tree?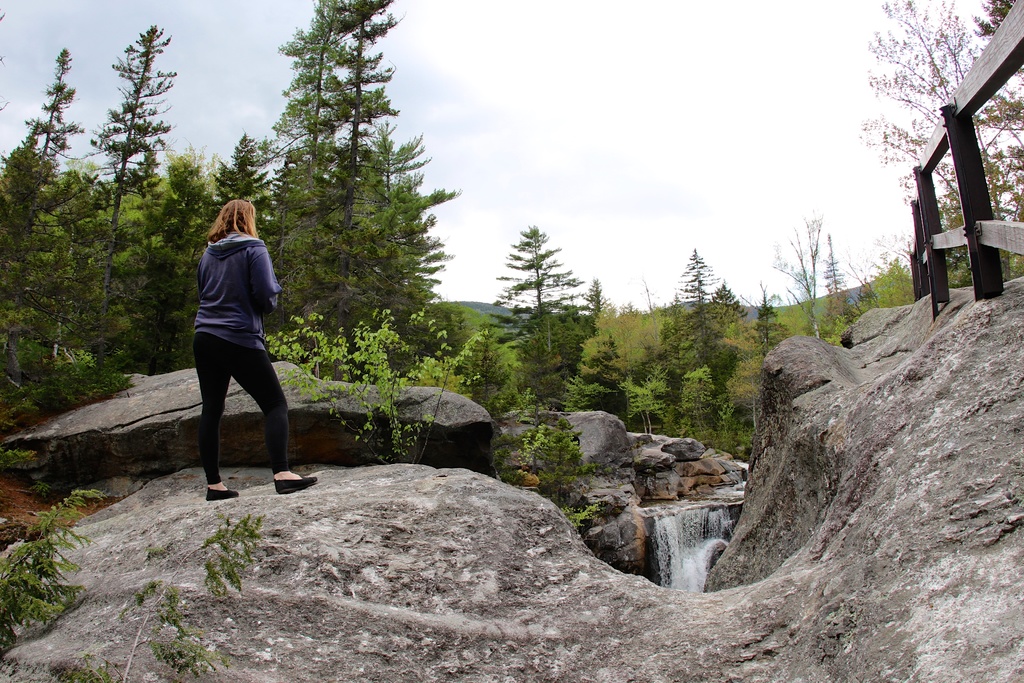
x1=0 y1=44 x2=100 y2=401
